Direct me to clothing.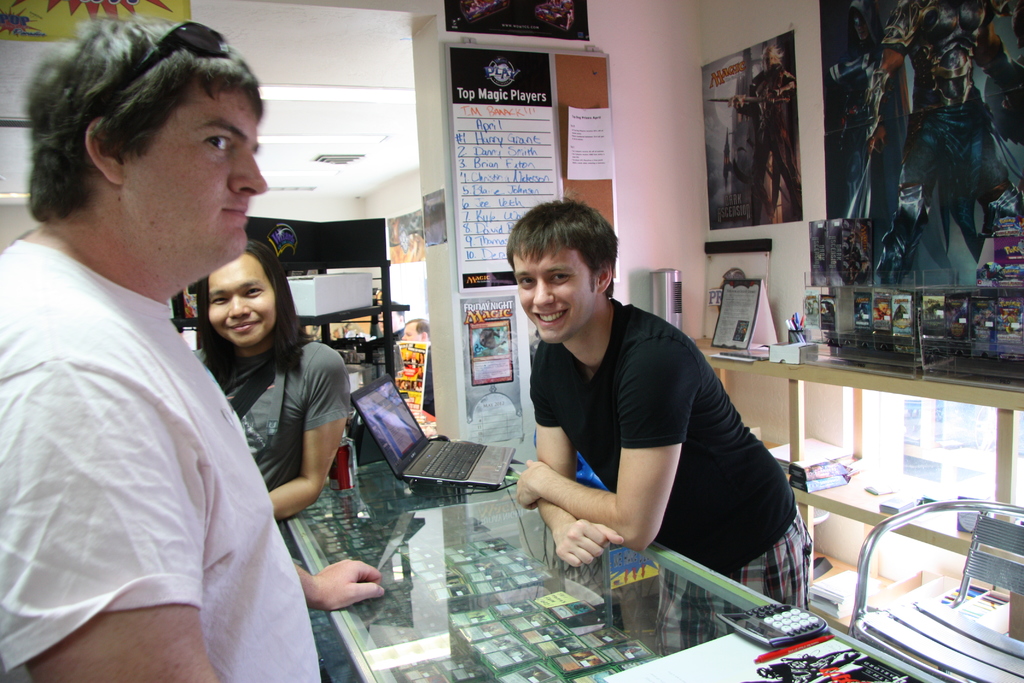
Direction: box(17, 202, 308, 671).
